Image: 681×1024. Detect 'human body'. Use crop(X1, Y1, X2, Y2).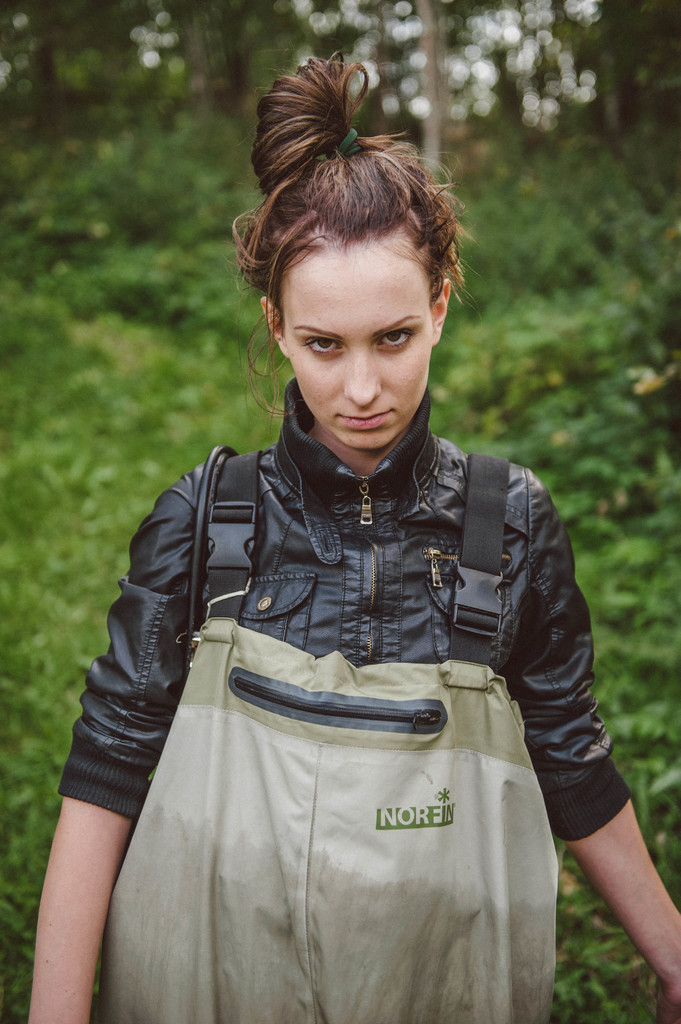
crop(27, 45, 680, 1022).
